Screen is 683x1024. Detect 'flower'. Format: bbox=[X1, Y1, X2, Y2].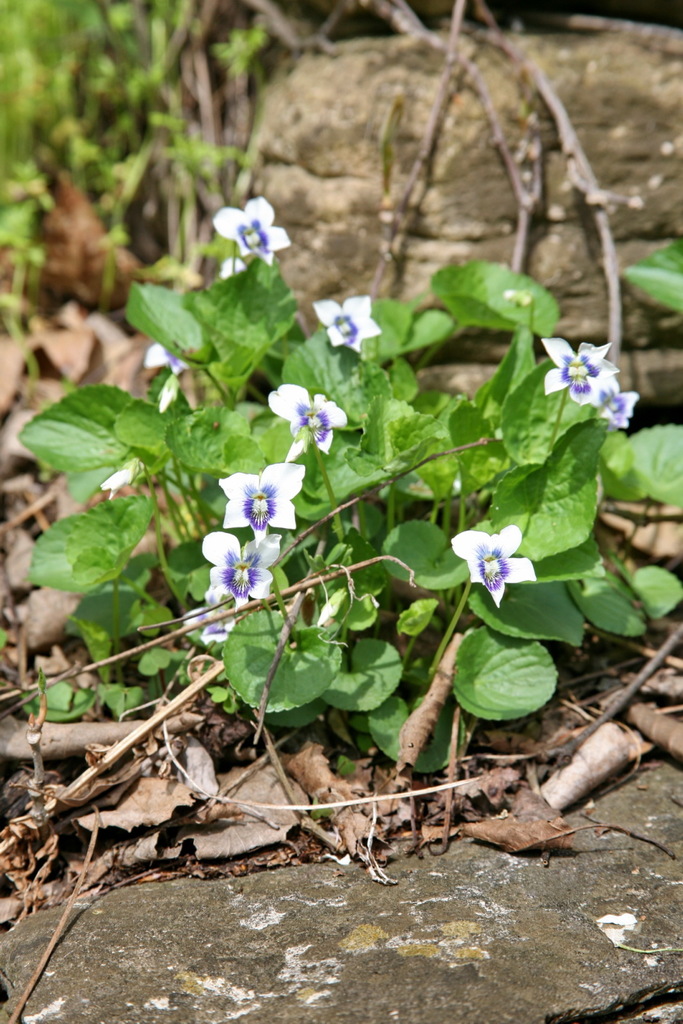
bbox=[214, 254, 249, 279].
